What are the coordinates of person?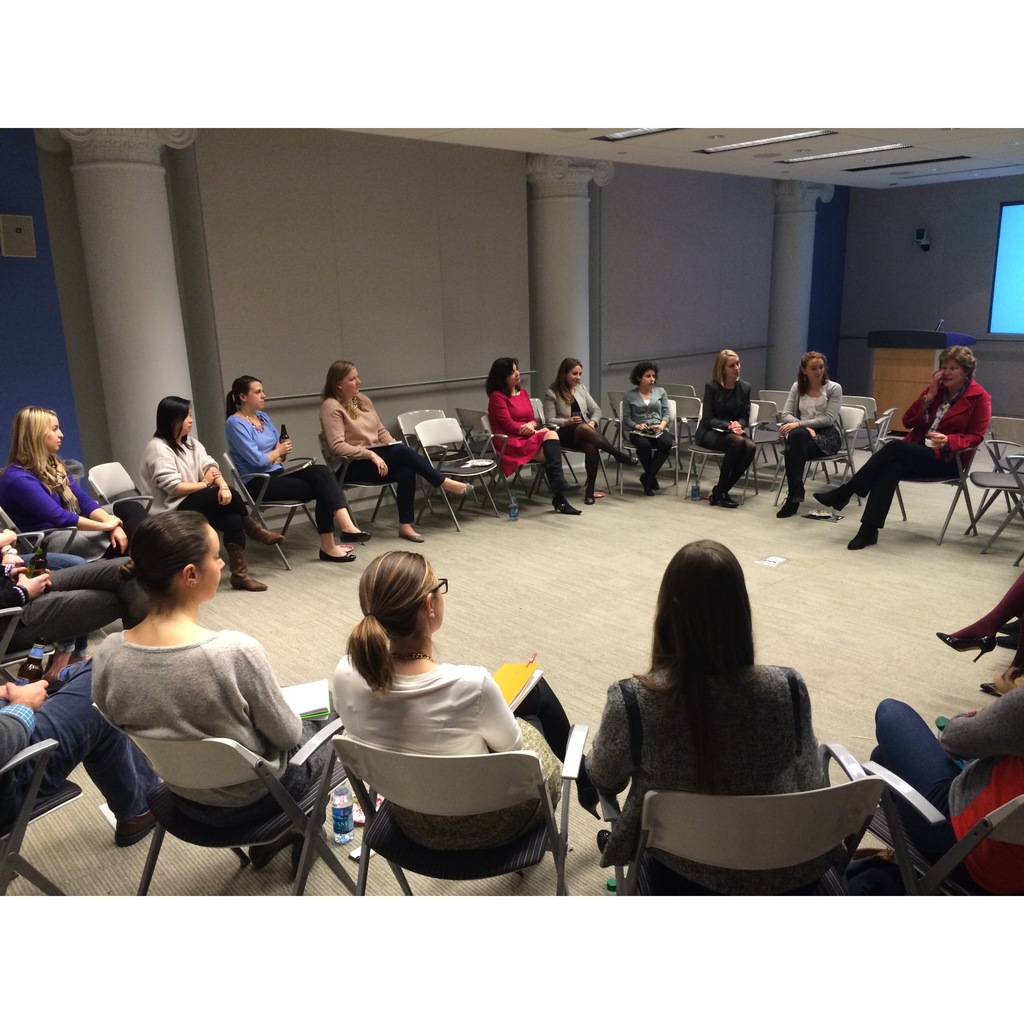
pyautogui.locateOnScreen(778, 355, 842, 519).
